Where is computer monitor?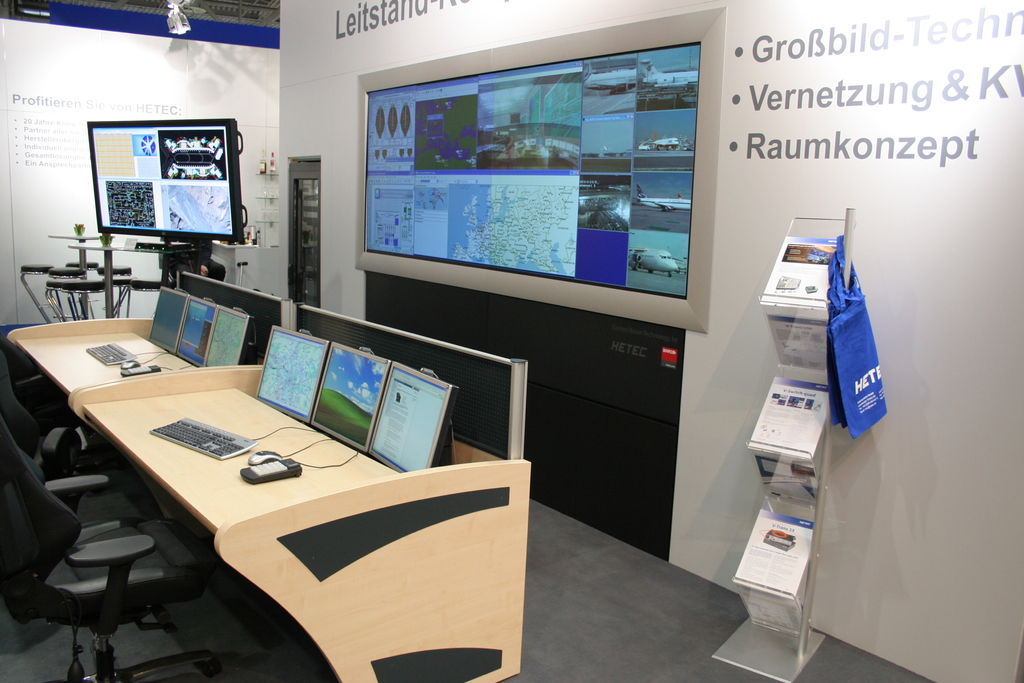
left=243, top=328, right=330, bottom=416.
